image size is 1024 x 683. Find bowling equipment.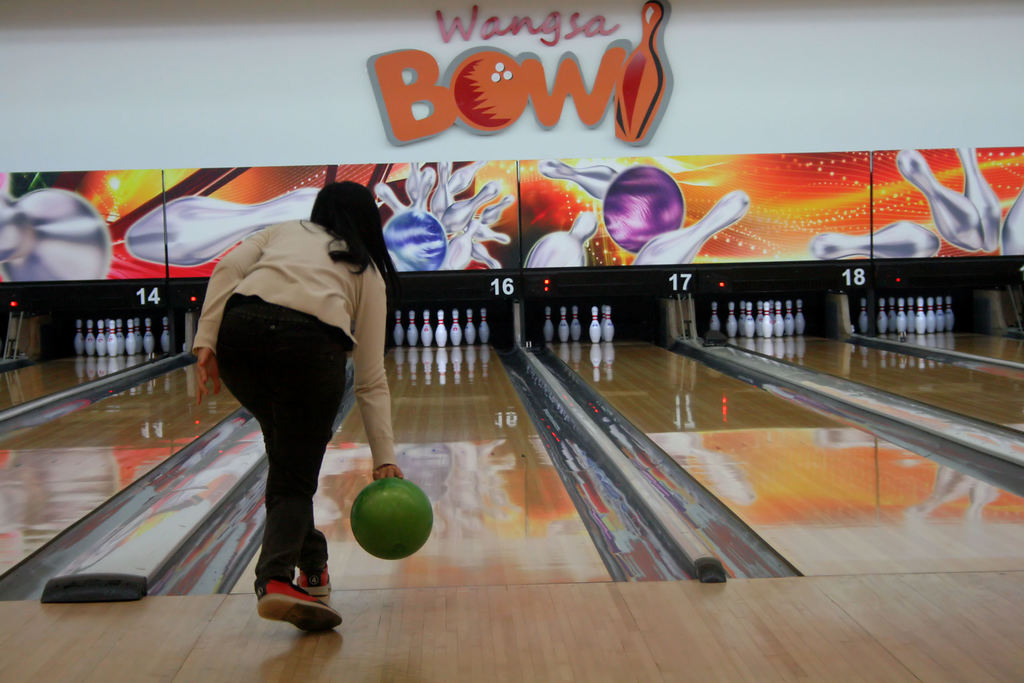
bbox(605, 302, 617, 344).
